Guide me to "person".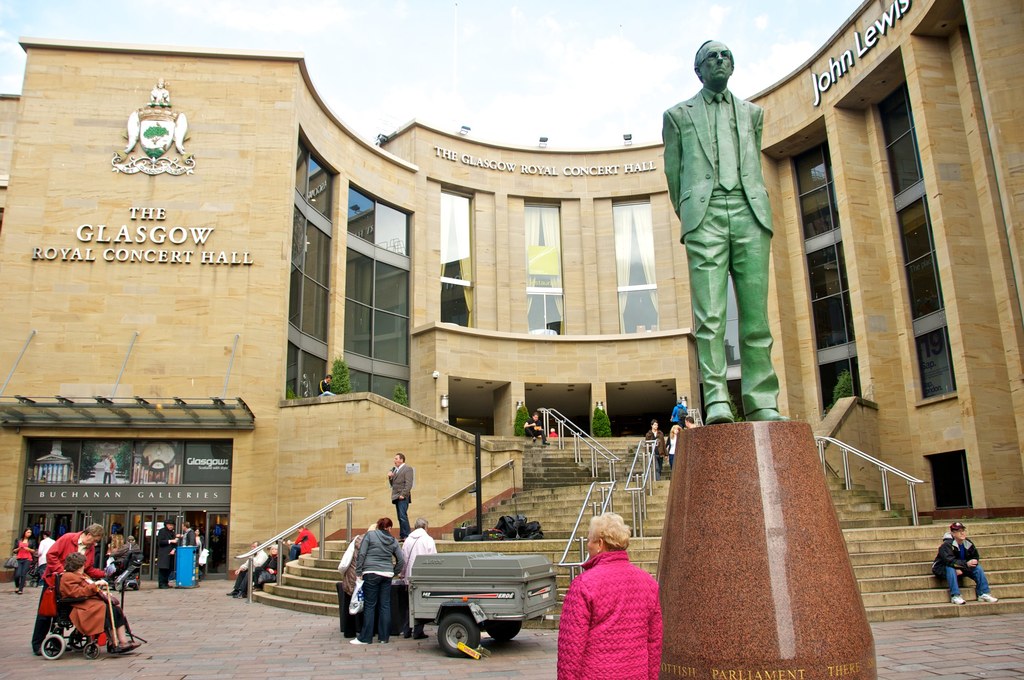
Guidance: <region>400, 517, 437, 638</region>.
